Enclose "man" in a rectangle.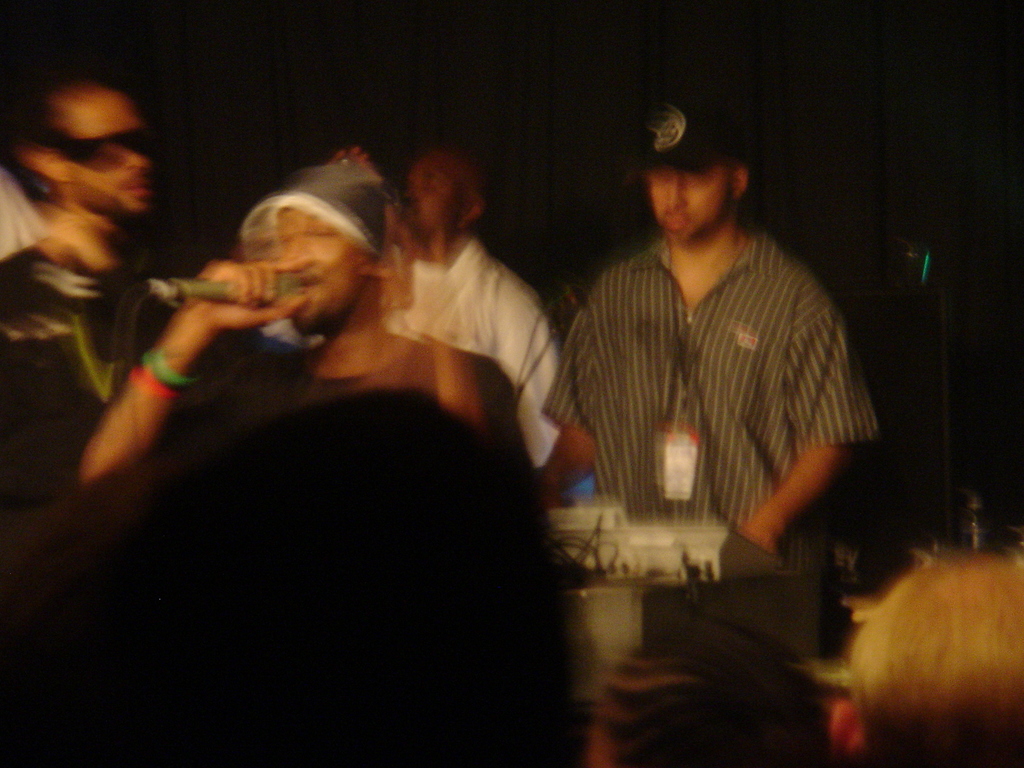
(x1=548, y1=109, x2=879, y2=600).
